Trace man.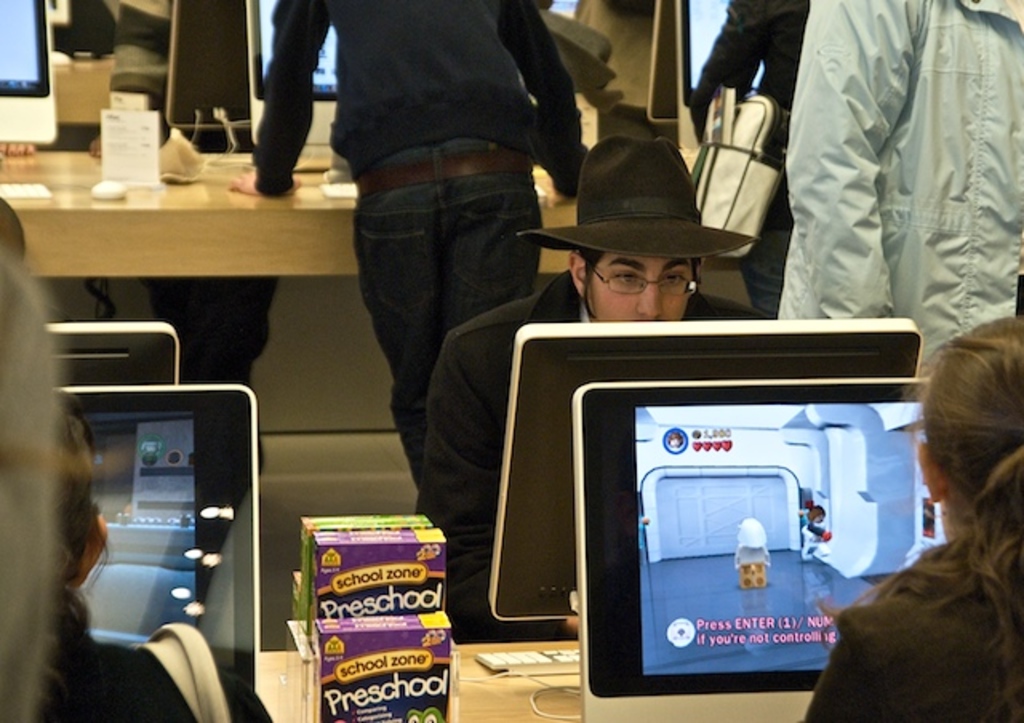
Traced to bbox(686, 0, 808, 318).
